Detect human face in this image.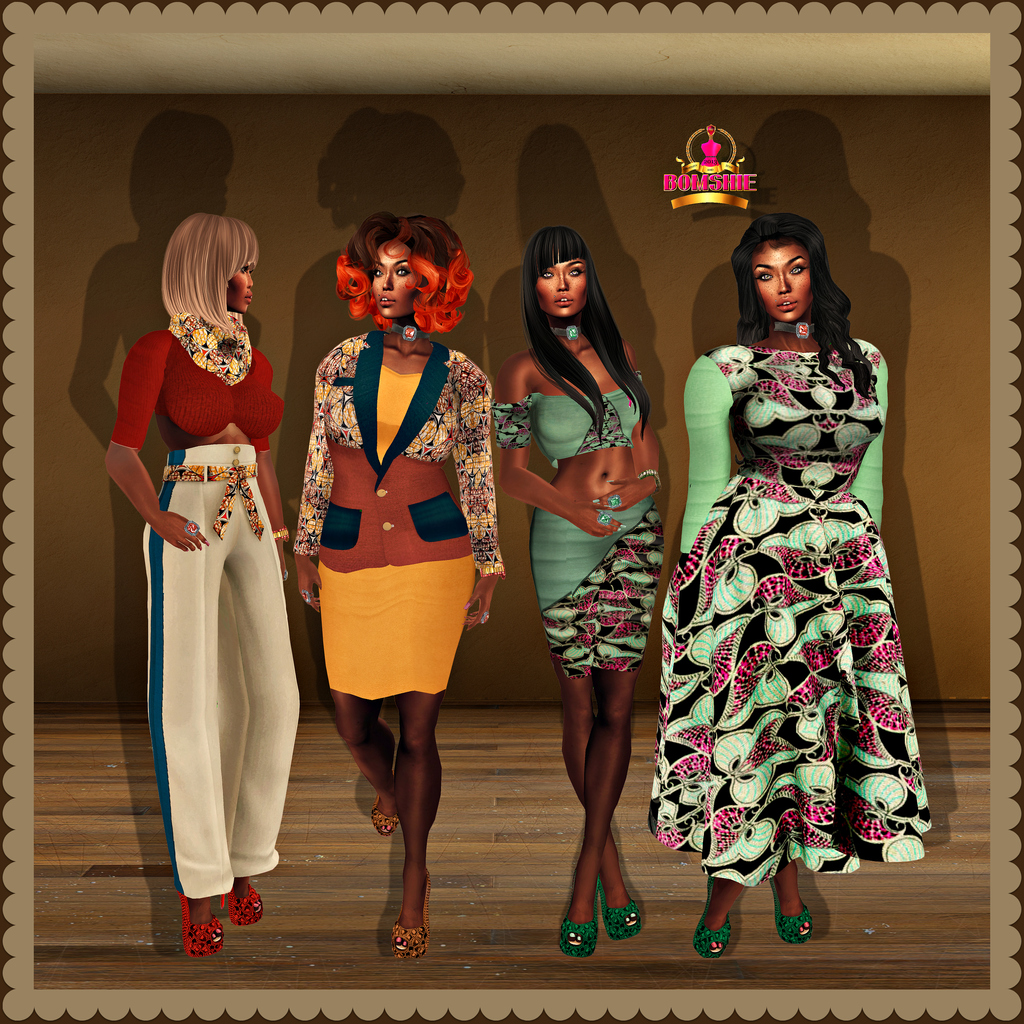
Detection: box=[535, 250, 586, 318].
